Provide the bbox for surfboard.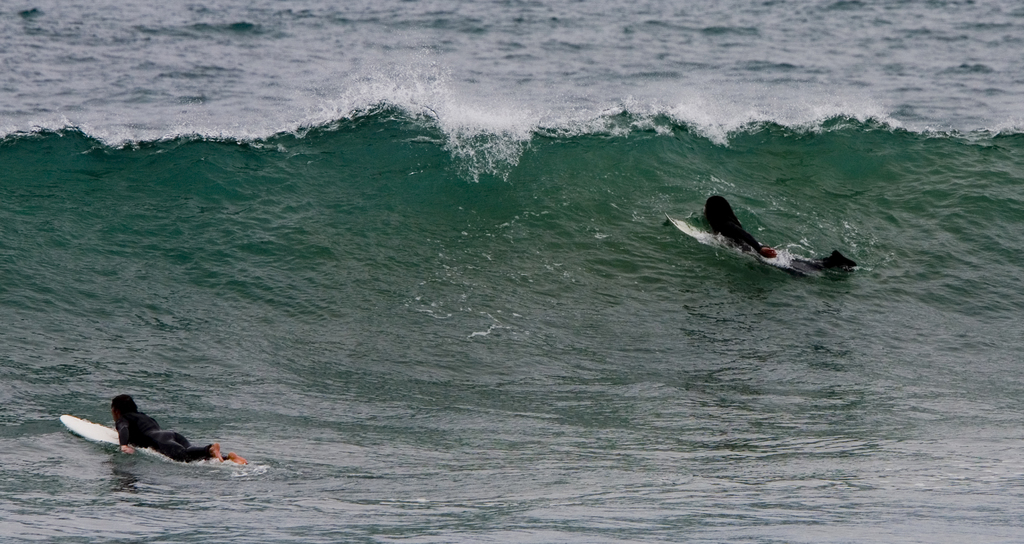
x1=664, y1=211, x2=804, y2=268.
